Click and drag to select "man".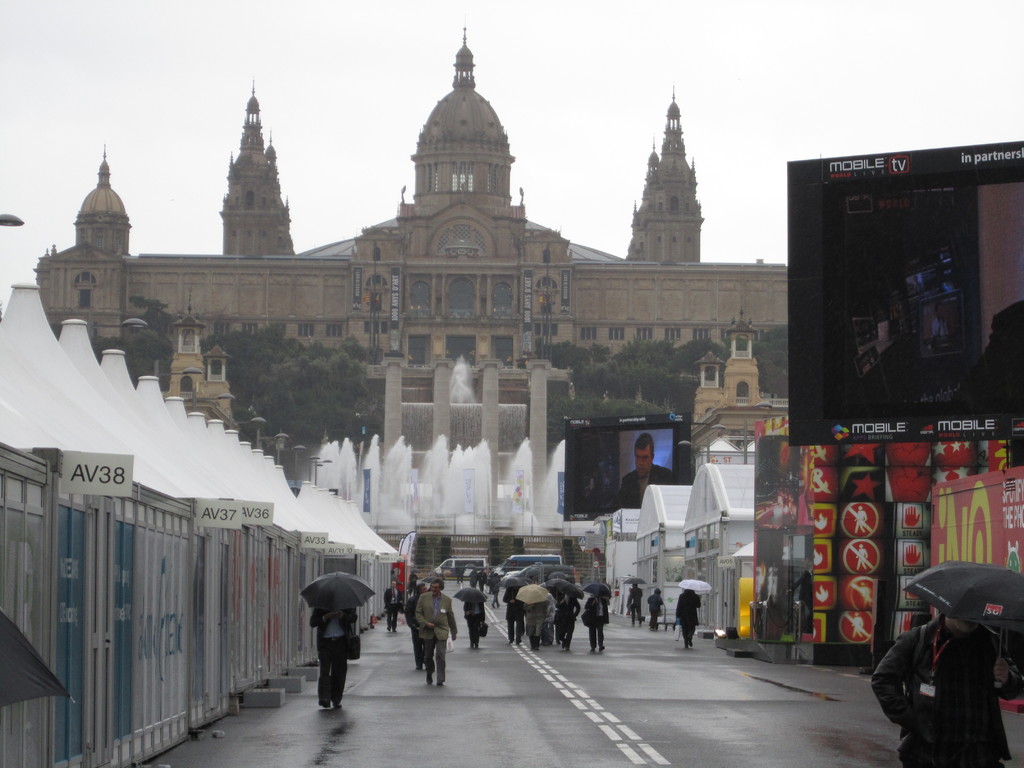
Selection: x1=584, y1=593, x2=609, y2=655.
